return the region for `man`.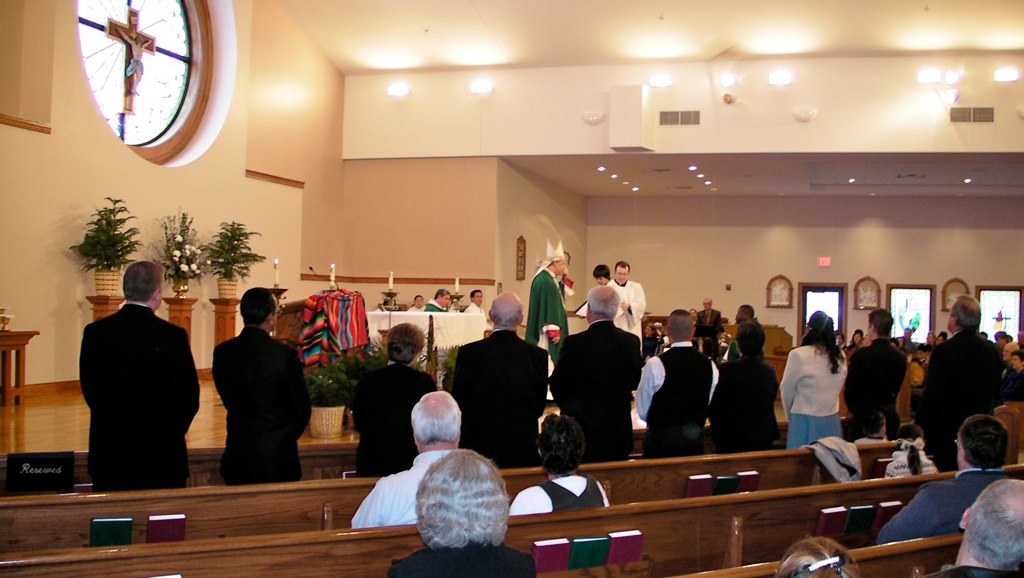
x1=66 y1=264 x2=202 y2=499.
